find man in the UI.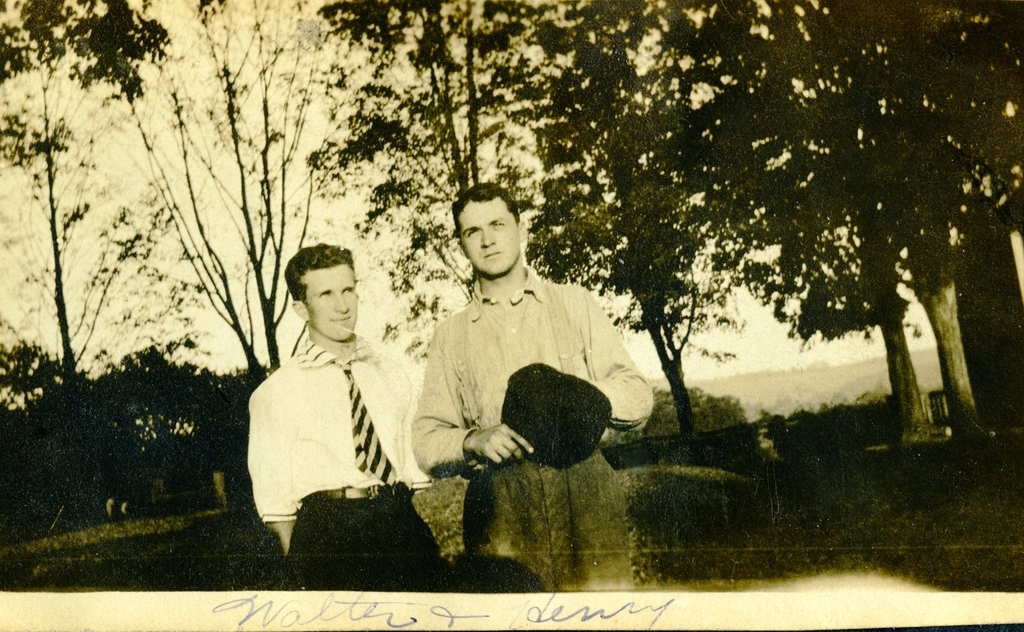
UI element at (x1=414, y1=179, x2=655, y2=587).
